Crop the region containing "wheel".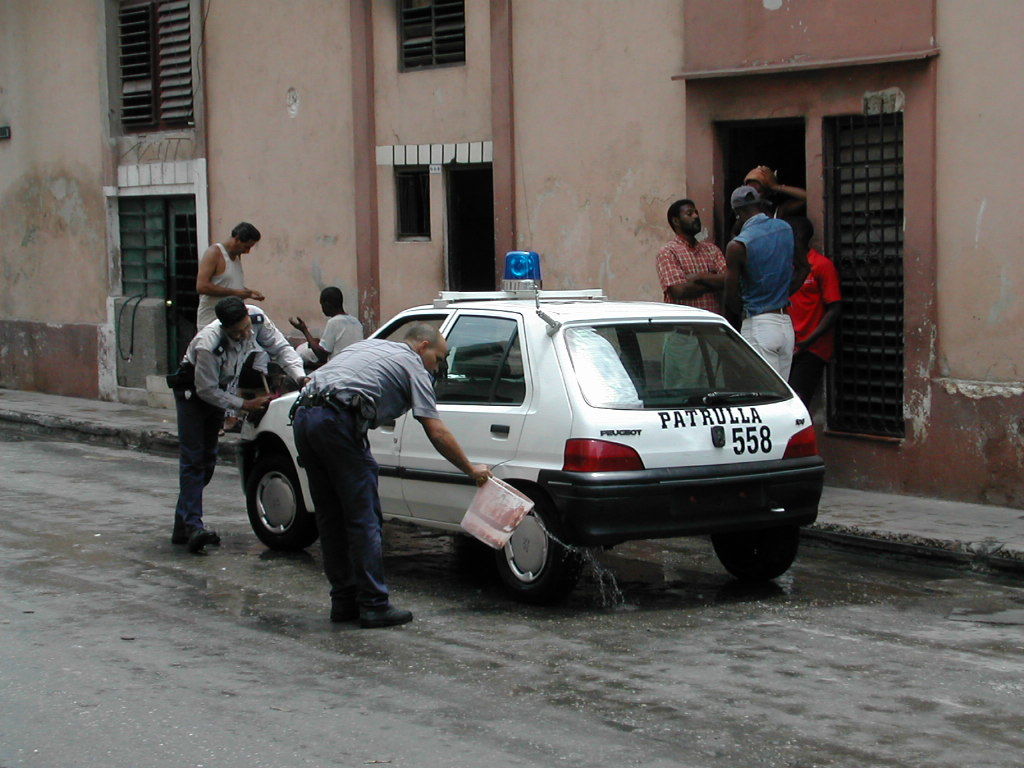
Crop region: <box>707,525,801,586</box>.
